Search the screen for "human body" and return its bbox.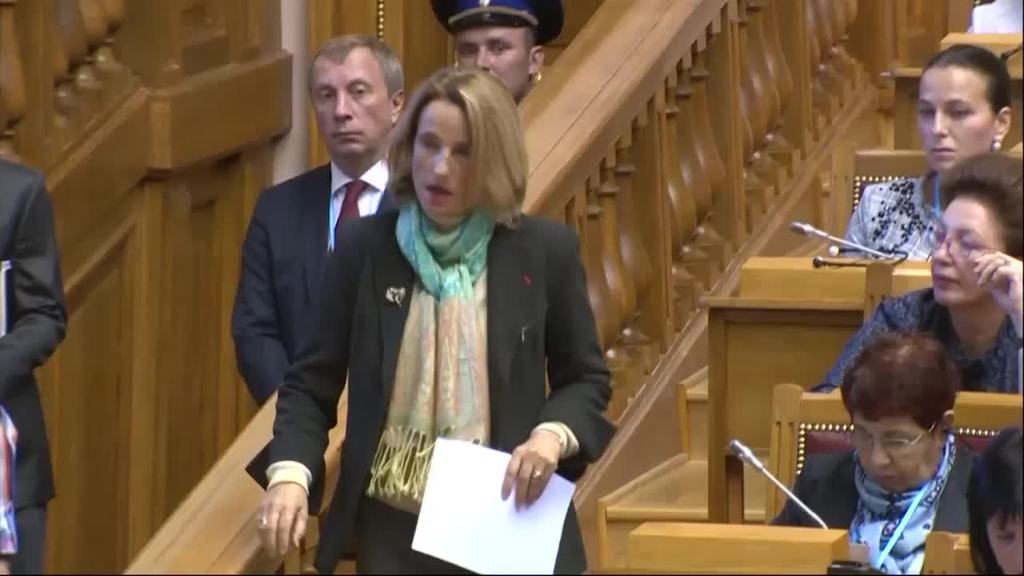
Found: 845/44/1014/263.
